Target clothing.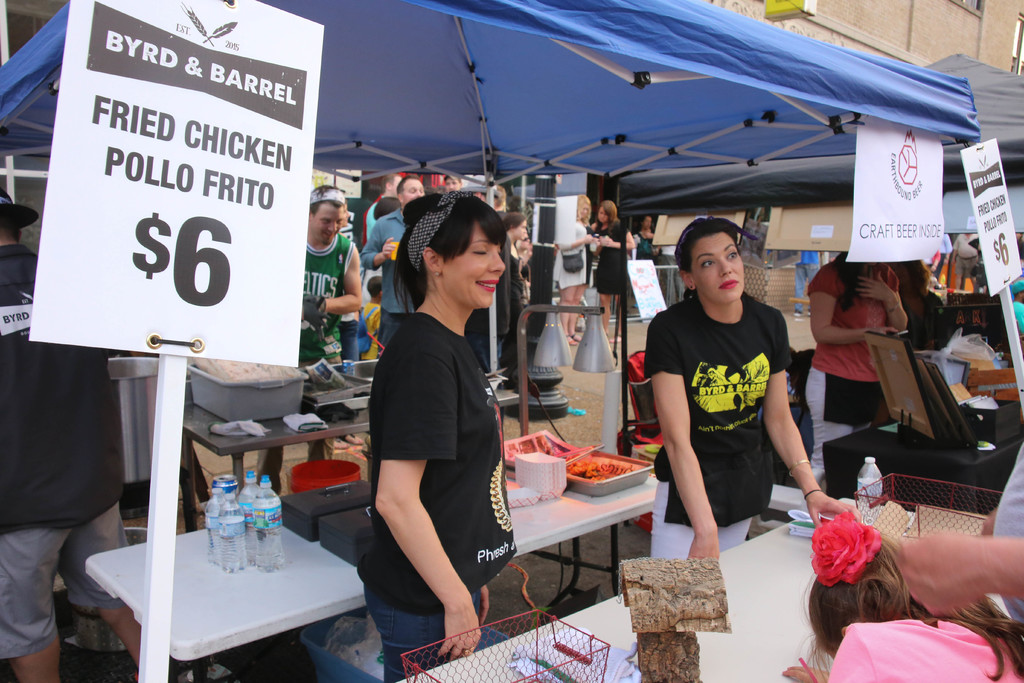
Target region: 254/234/351/495.
